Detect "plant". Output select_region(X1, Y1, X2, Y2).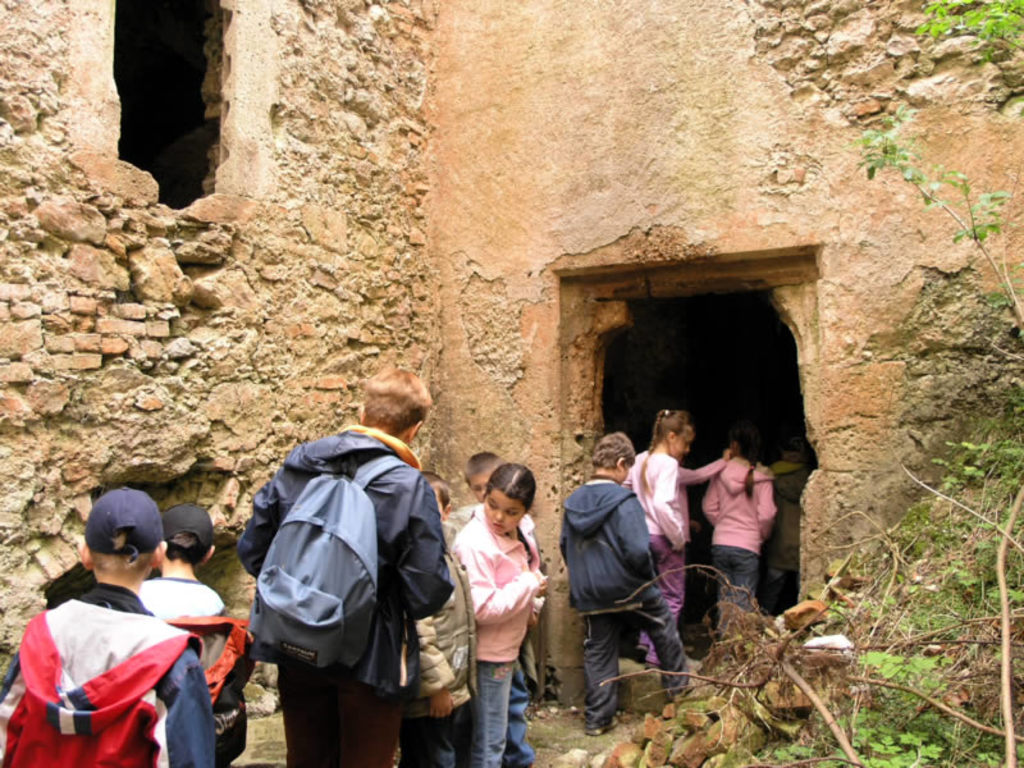
select_region(741, 703, 850, 765).
